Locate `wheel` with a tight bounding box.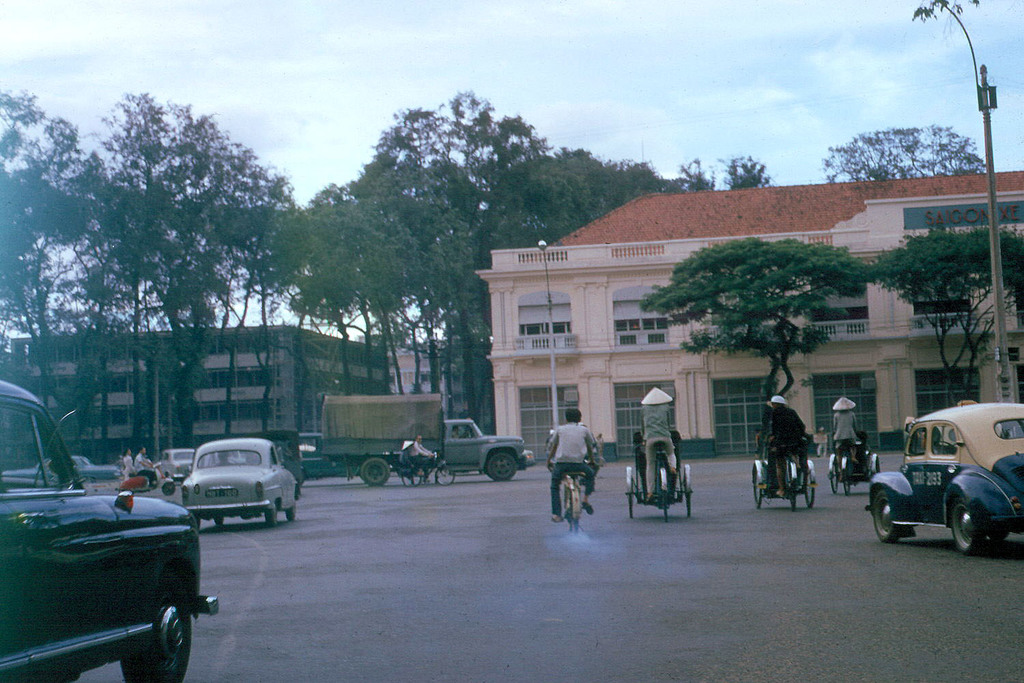
[953,497,985,556].
